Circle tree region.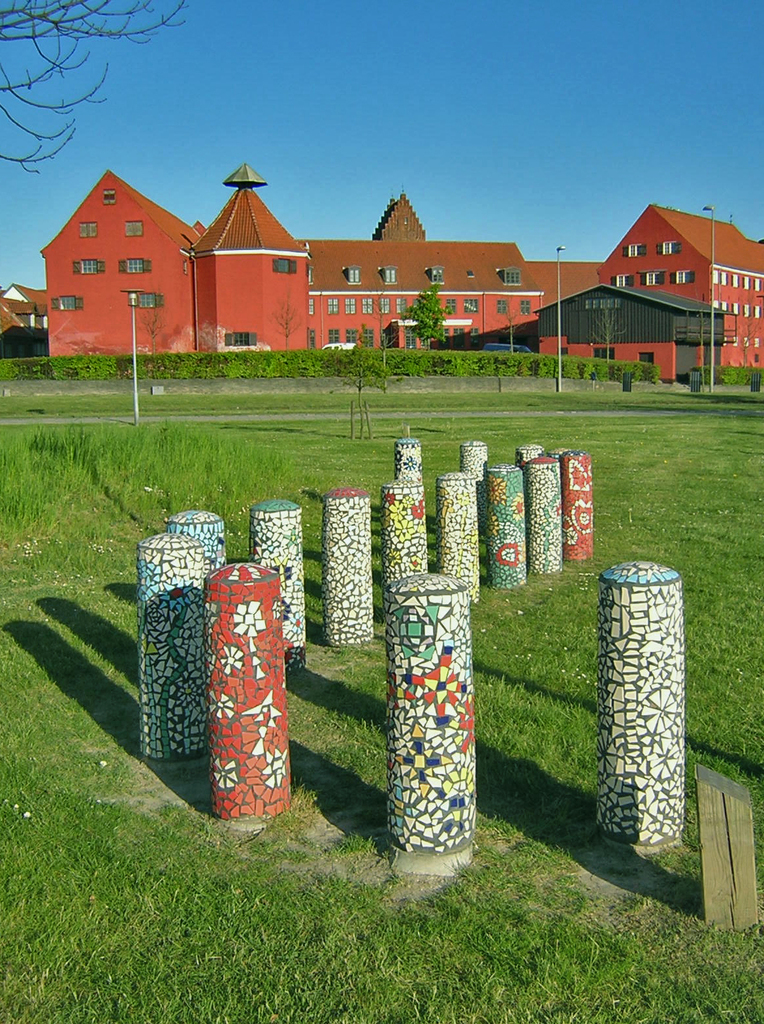
Region: [left=395, top=272, right=443, bottom=350].
